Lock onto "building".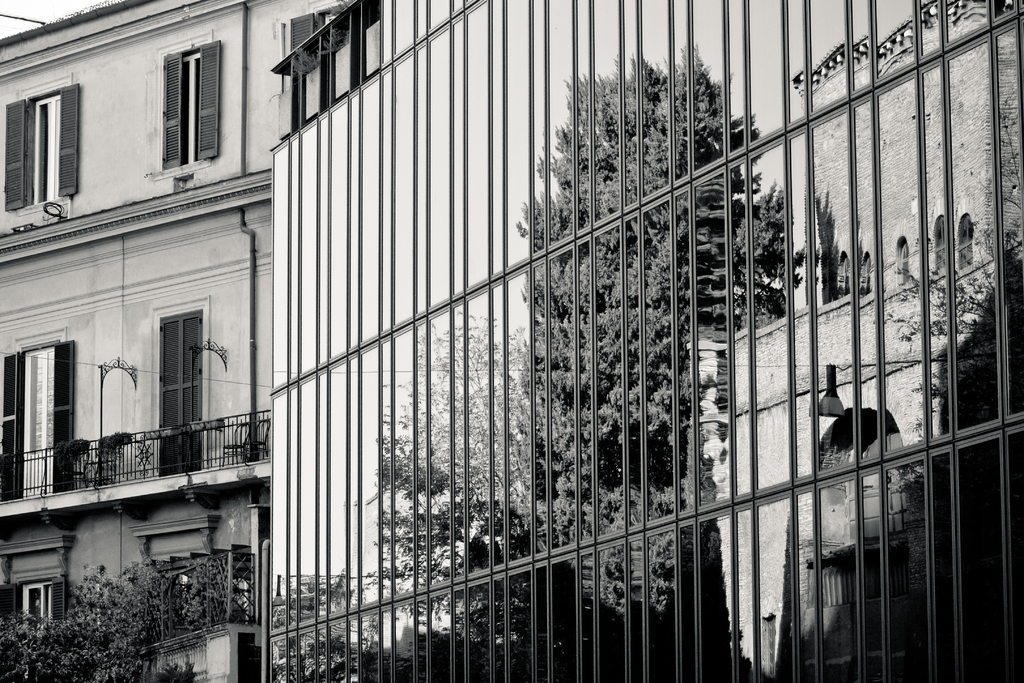
Locked: bbox=(259, 0, 1023, 682).
